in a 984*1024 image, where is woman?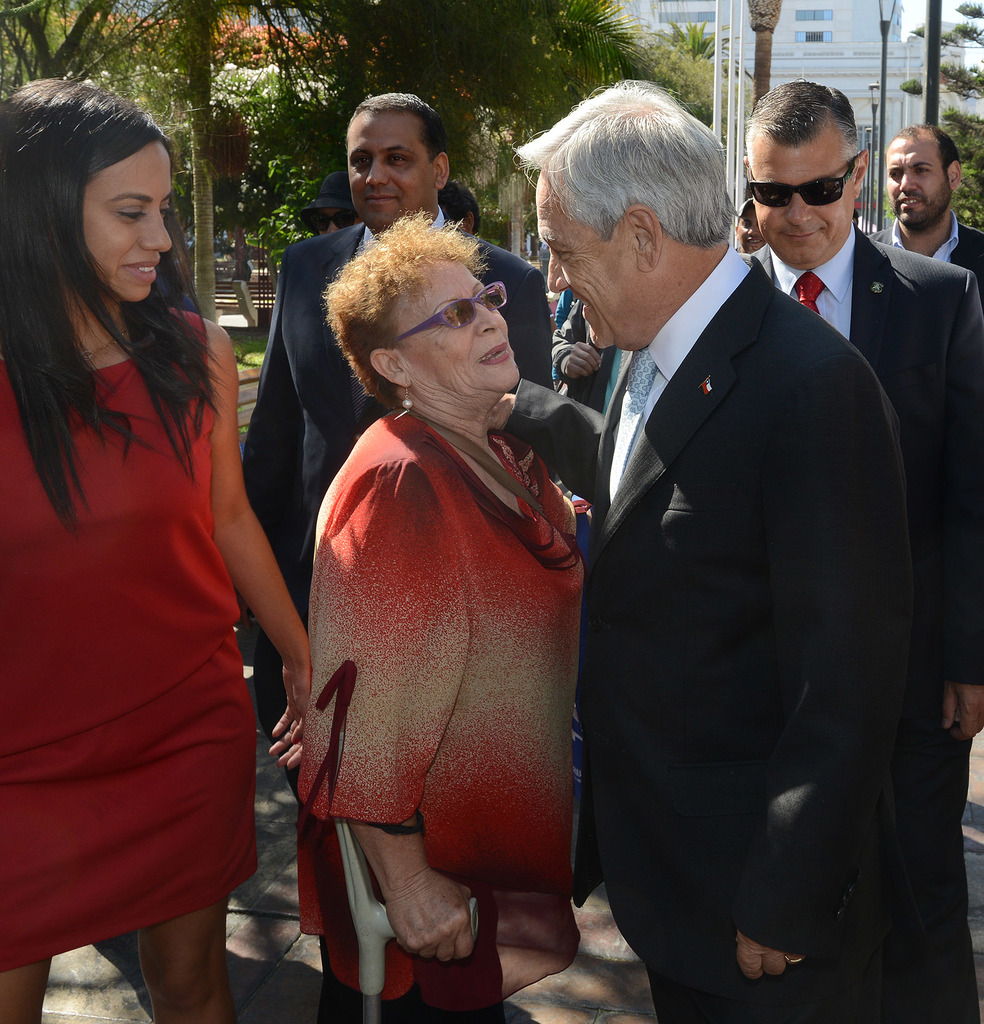
[0,78,309,1023].
